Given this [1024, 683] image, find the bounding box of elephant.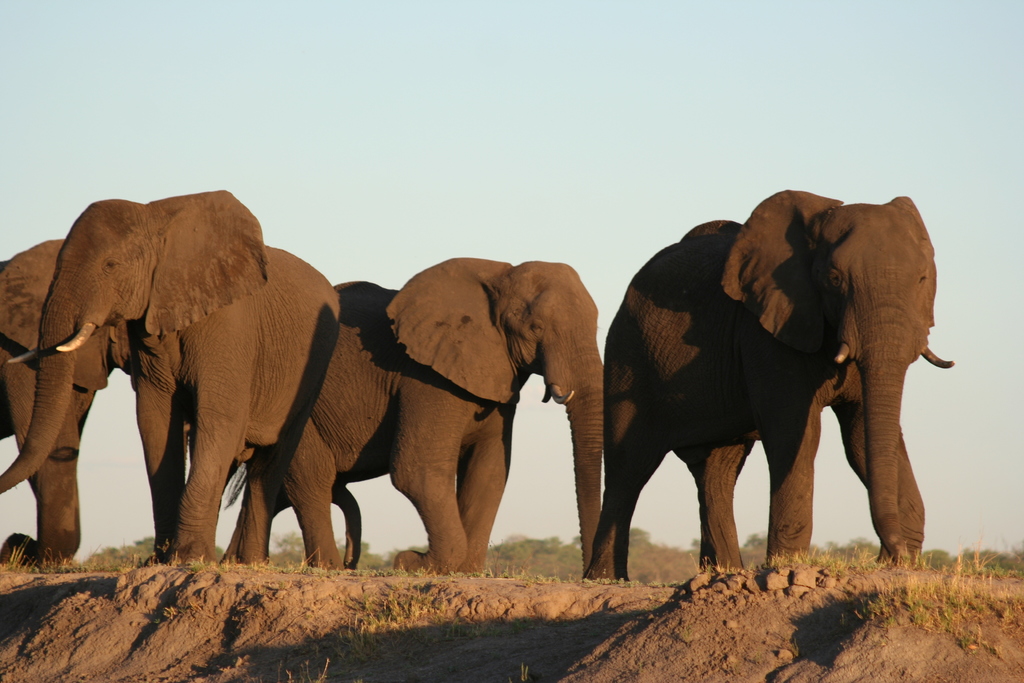
[left=585, top=185, right=967, bottom=586].
